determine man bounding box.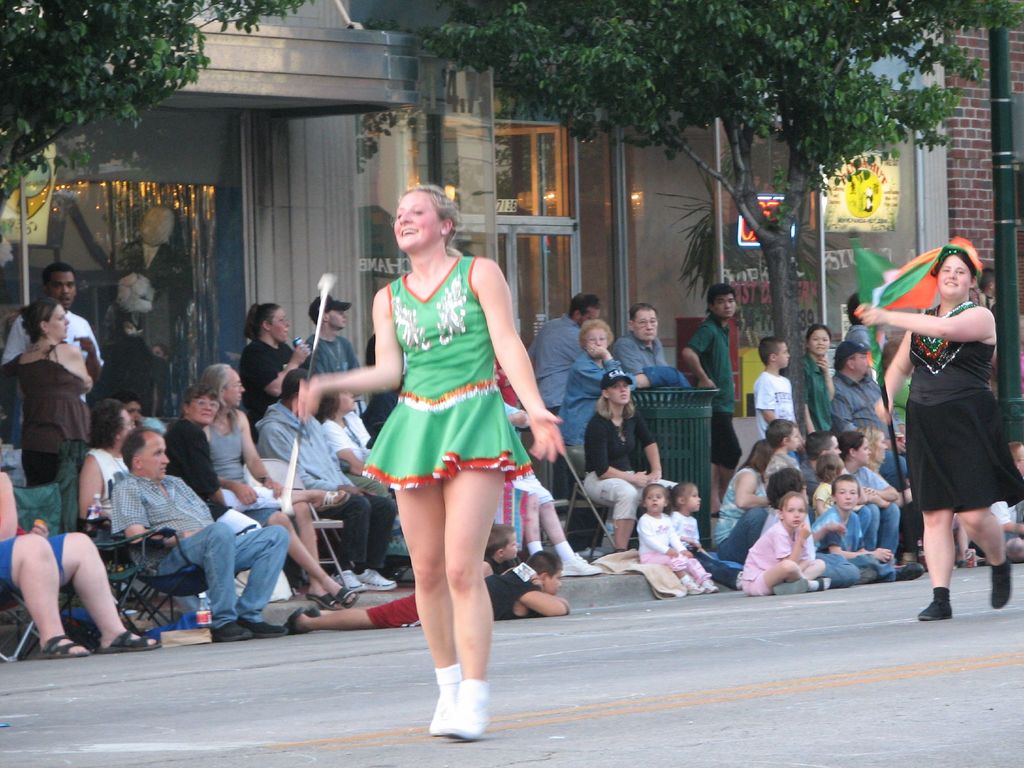
Determined: 109 426 291 641.
